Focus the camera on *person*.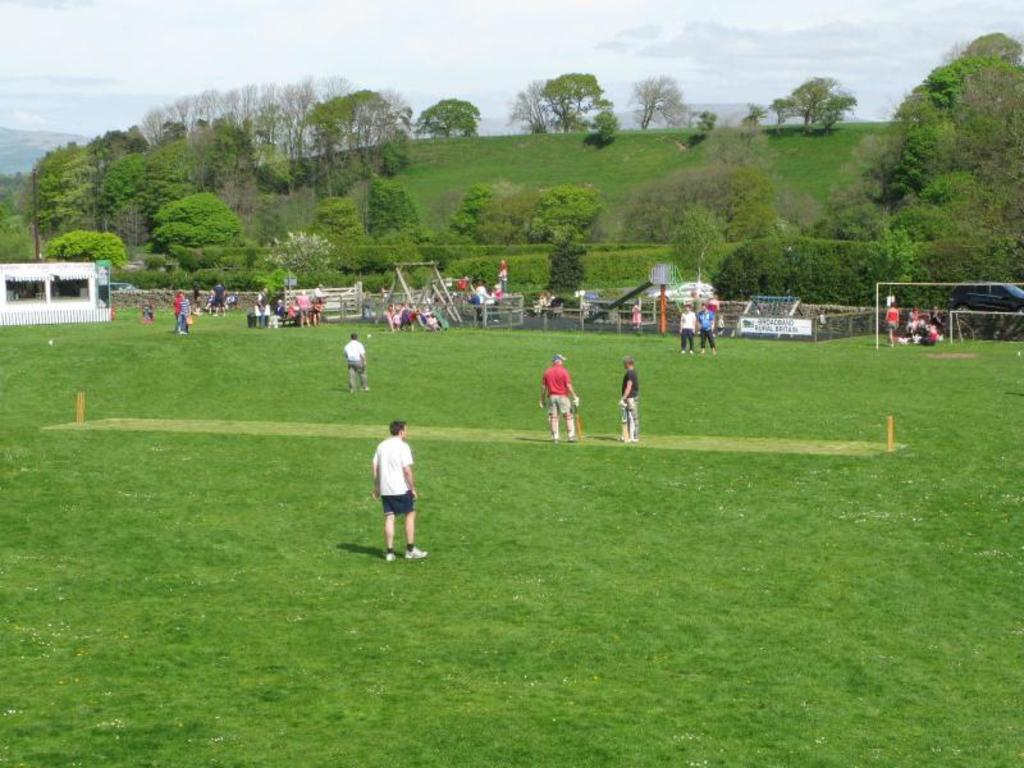
Focus region: x1=676, y1=308, x2=696, y2=351.
